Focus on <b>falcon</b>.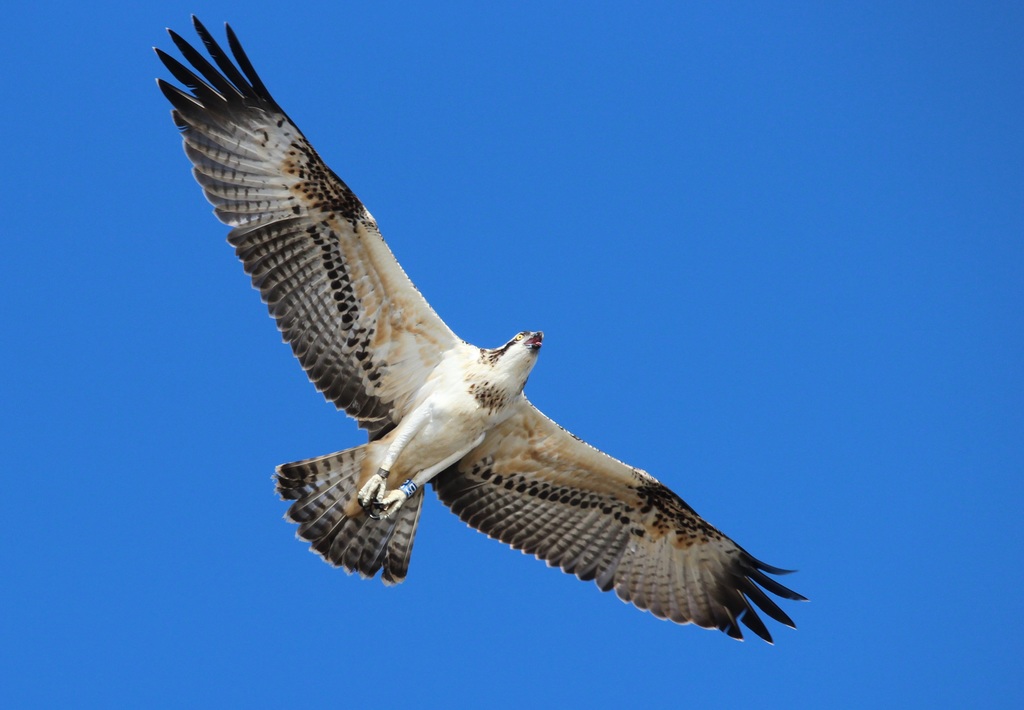
Focused at (left=150, top=9, right=815, bottom=654).
